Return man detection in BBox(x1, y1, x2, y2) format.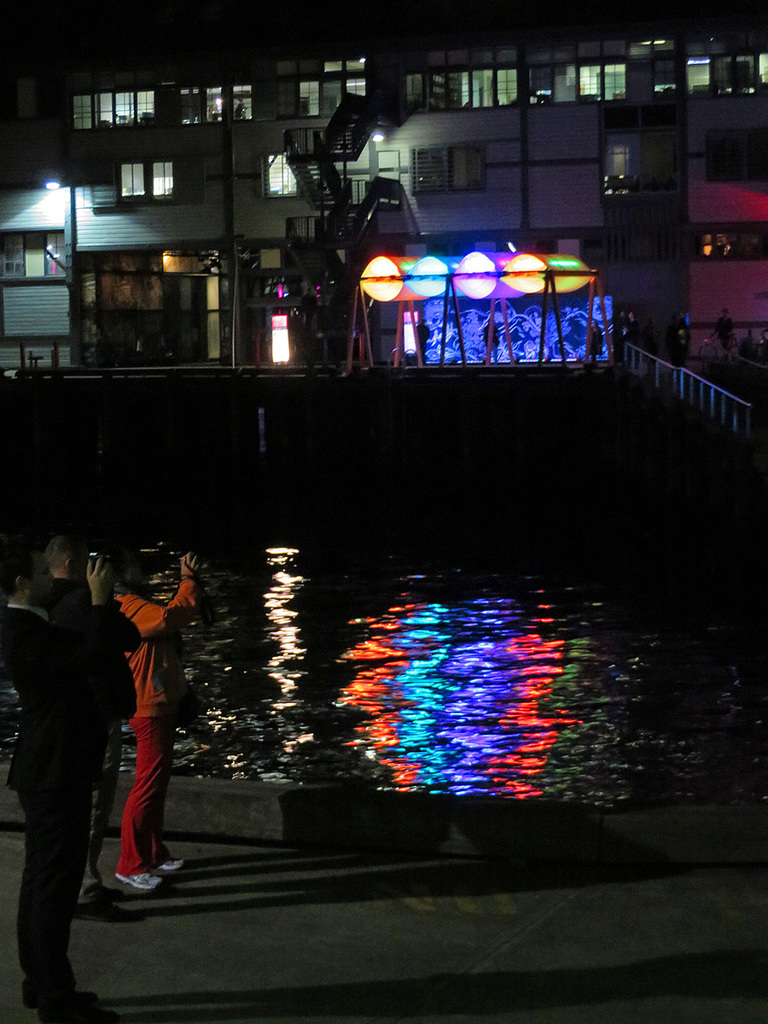
BBox(0, 543, 136, 1021).
